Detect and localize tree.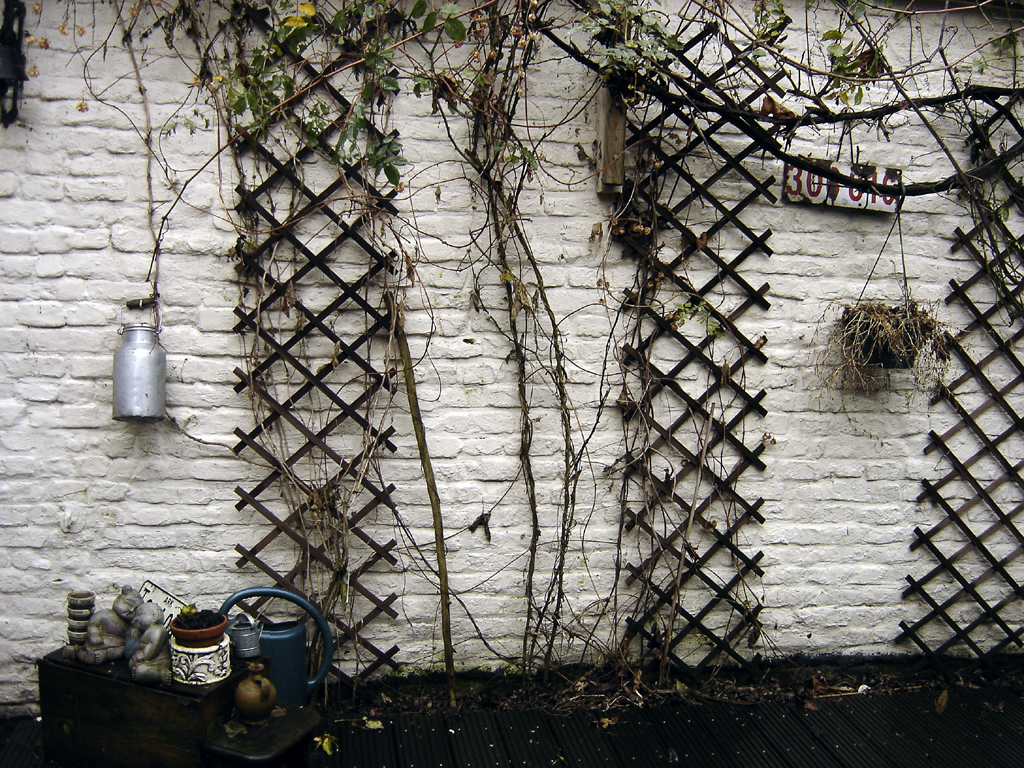
Localized at 174 55 450 738.
